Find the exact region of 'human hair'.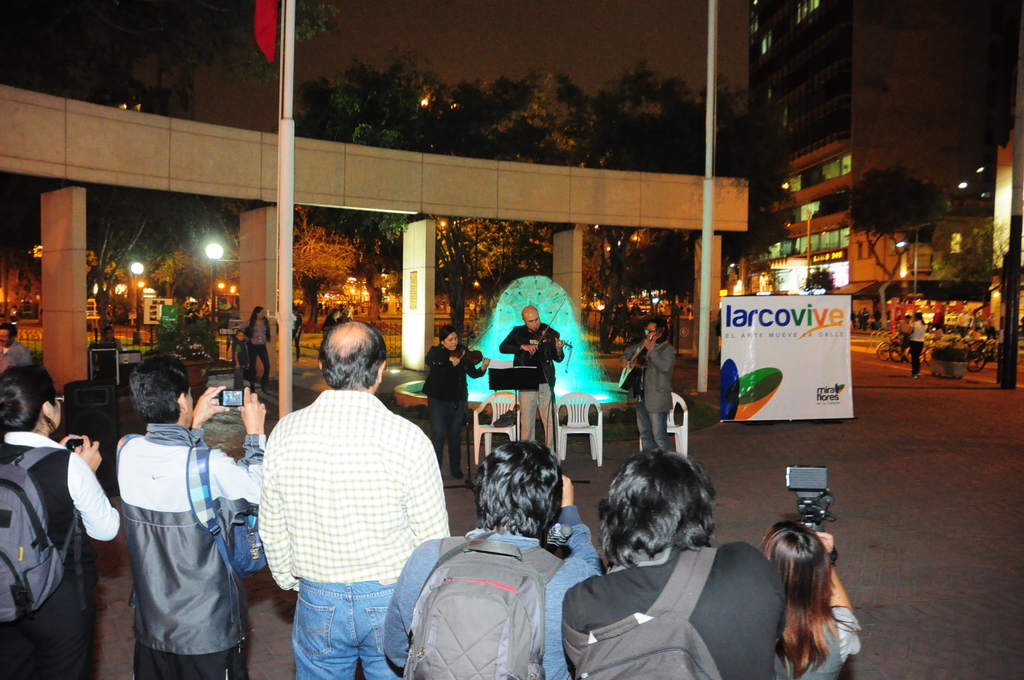
Exact region: Rect(471, 439, 564, 539).
